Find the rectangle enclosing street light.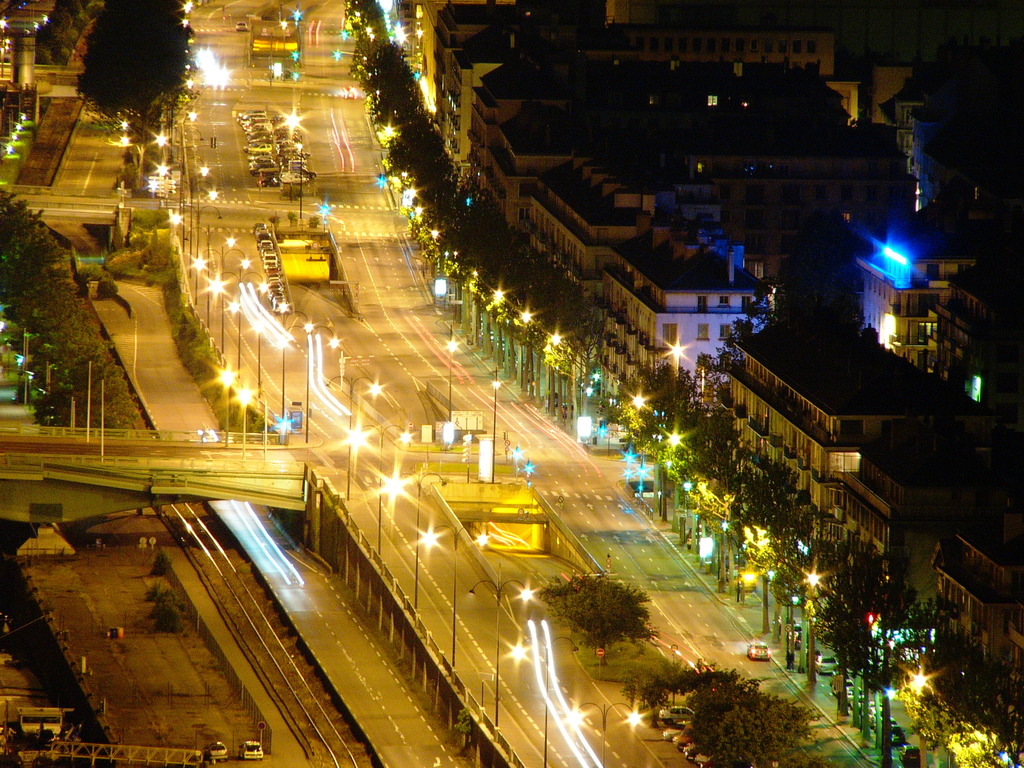
box=[491, 367, 500, 483].
